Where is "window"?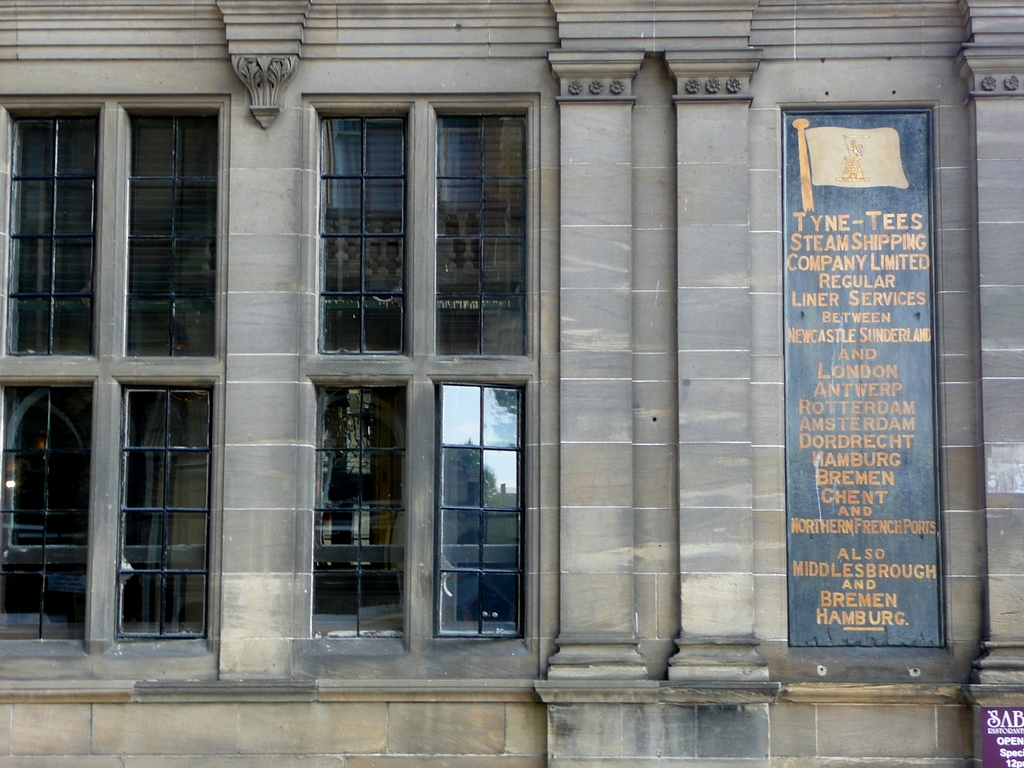
(left=425, top=86, right=543, bottom=360).
